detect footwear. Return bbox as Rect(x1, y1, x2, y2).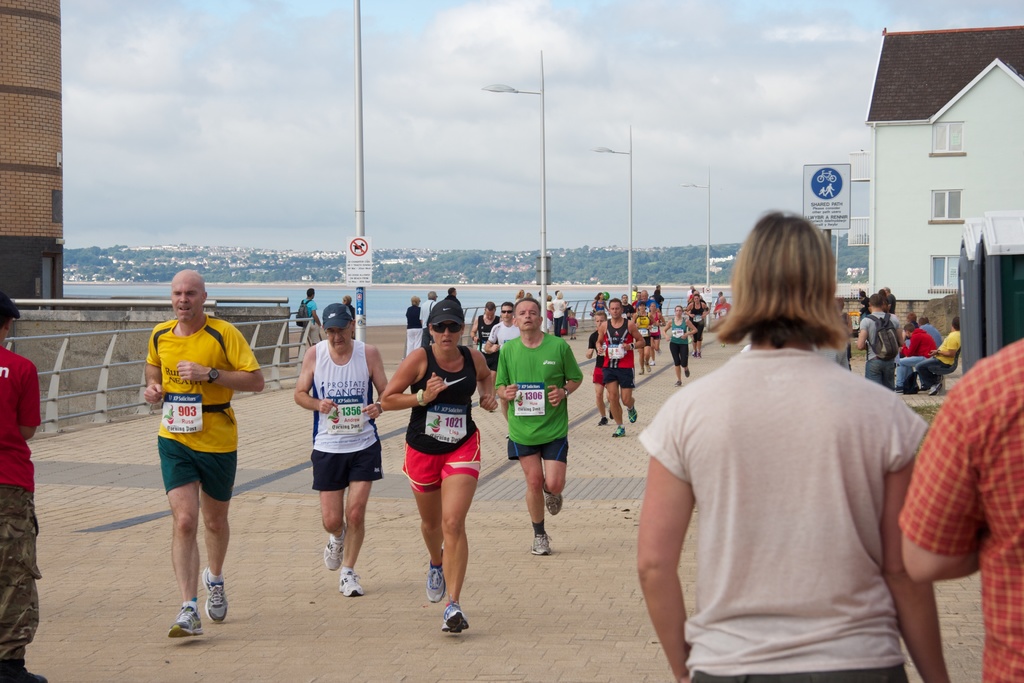
Rect(444, 599, 473, 636).
